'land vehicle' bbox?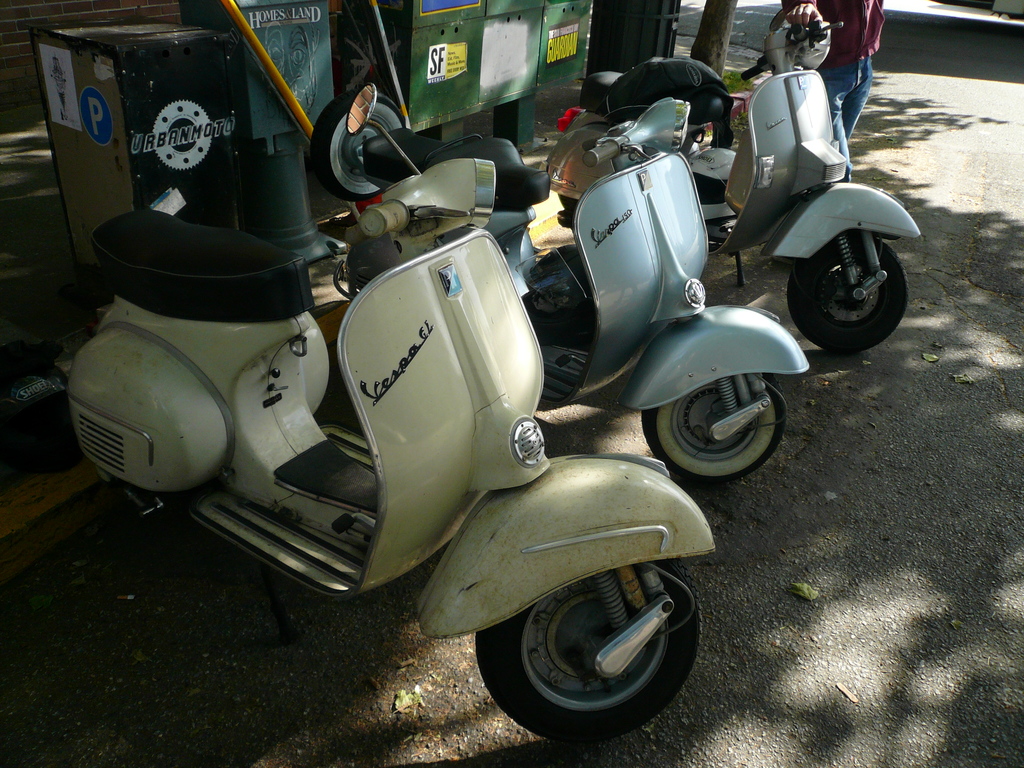
309:98:816:485
